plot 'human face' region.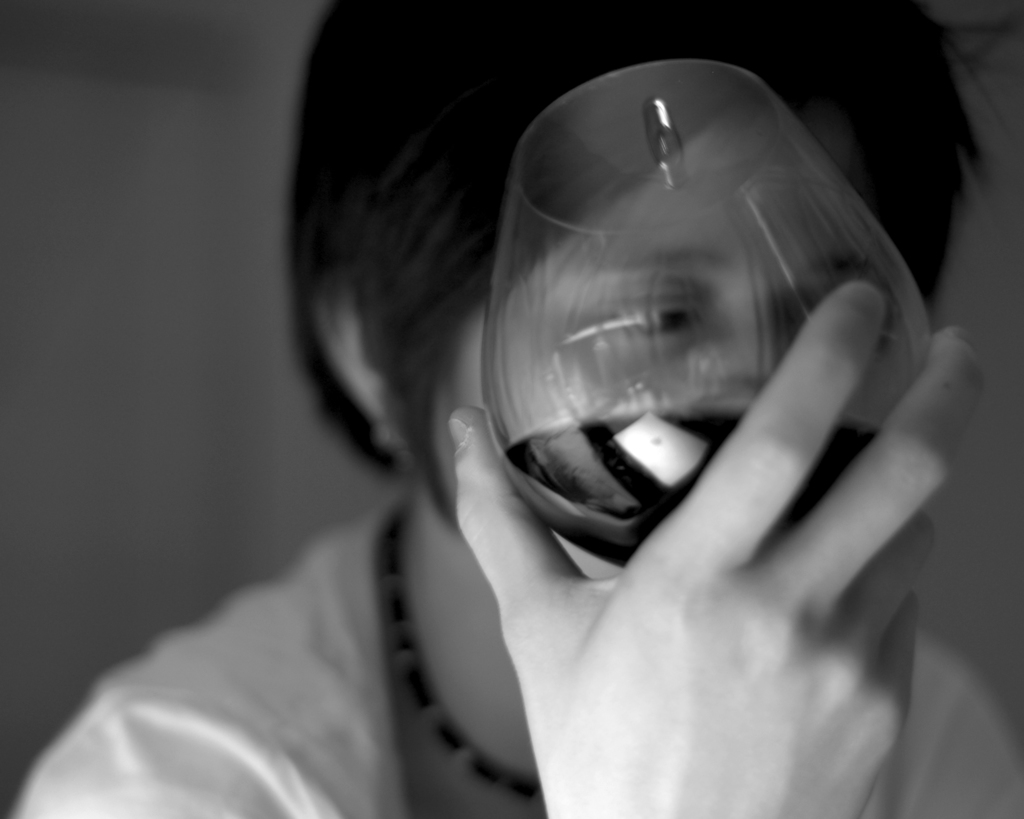
Plotted at {"left": 441, "top": 108, "right": 911, "bottom": 498}.
